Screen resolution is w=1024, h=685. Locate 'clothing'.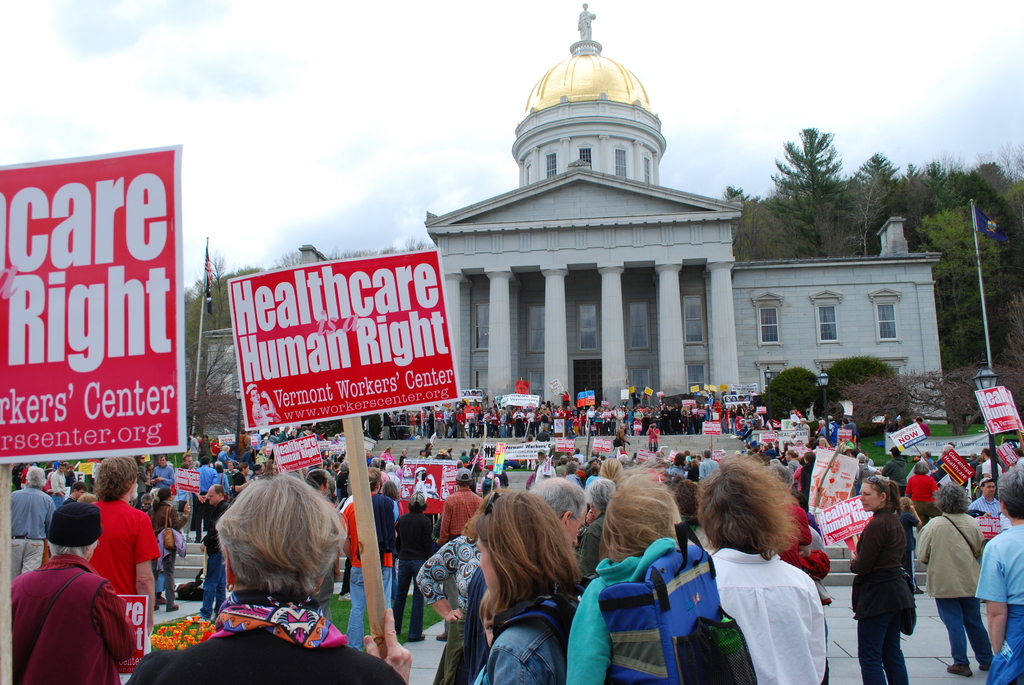
l=14, t=547, r=134, b=681.
